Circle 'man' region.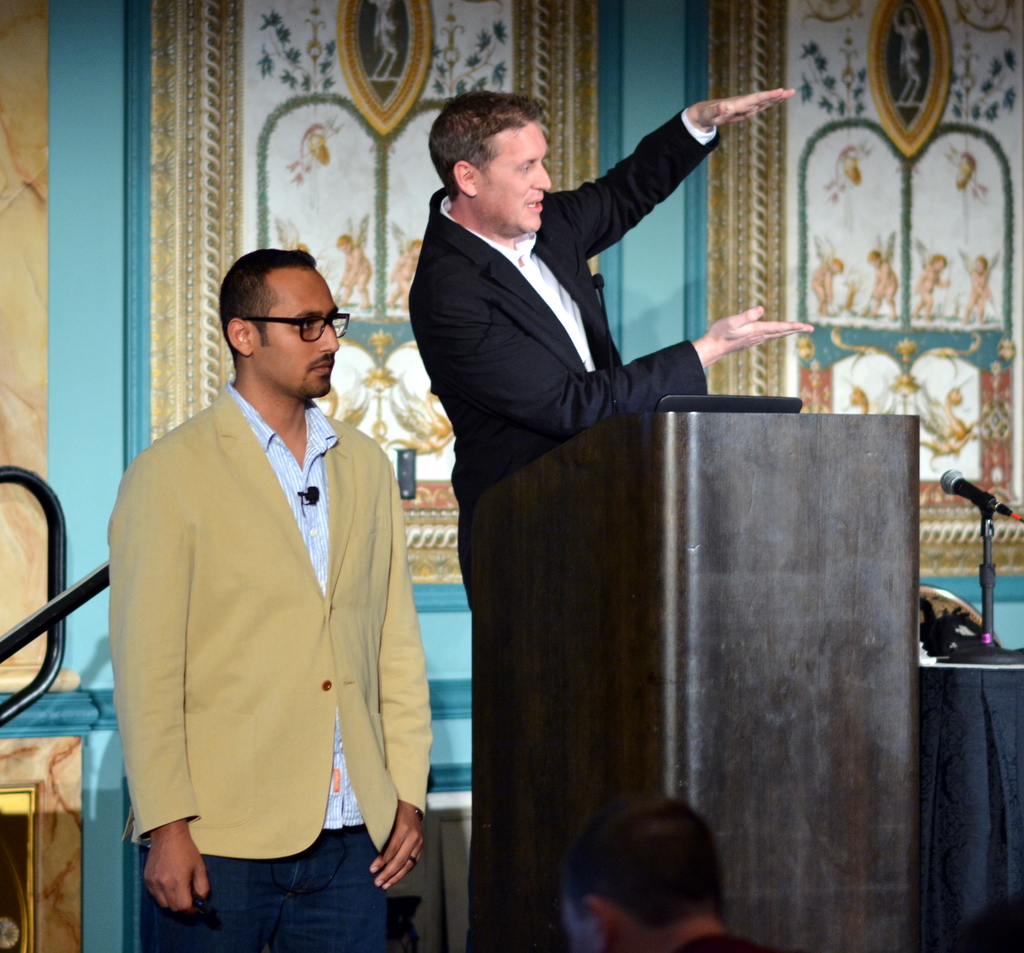
Region: <bbox>549, 774, 769, 952</bbox>.
